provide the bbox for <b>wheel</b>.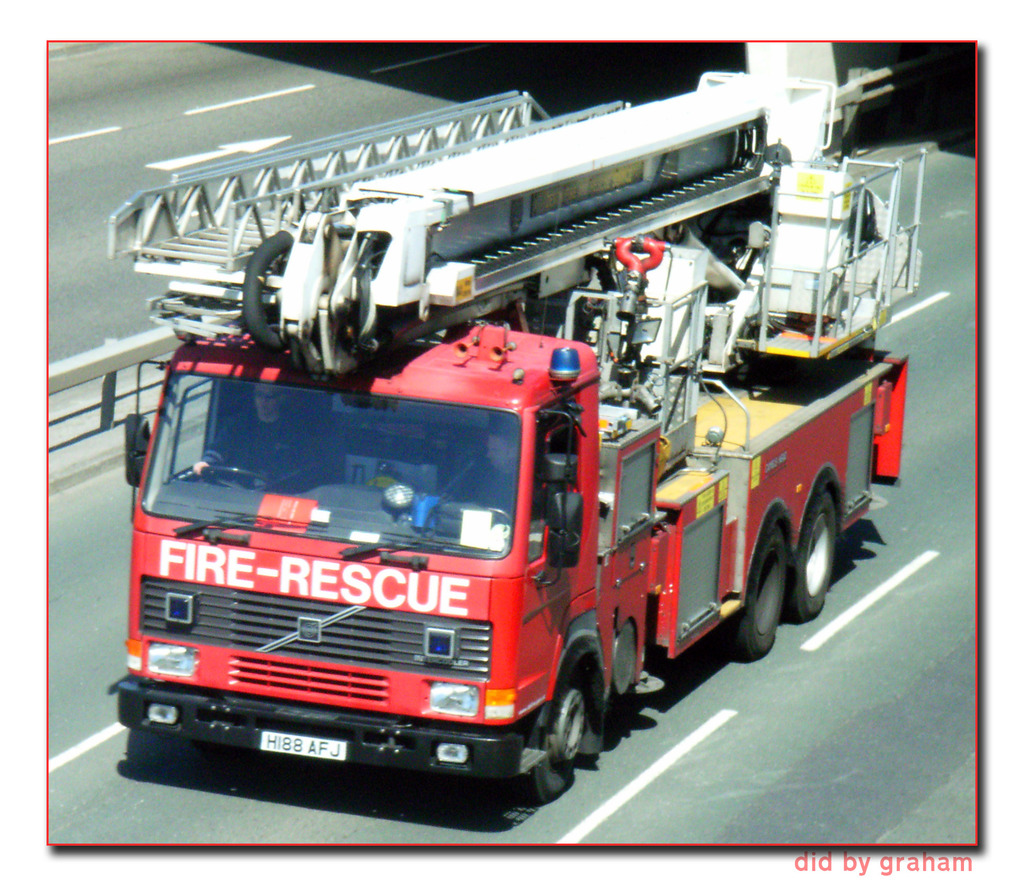
box(205, 463, 271, 491).
